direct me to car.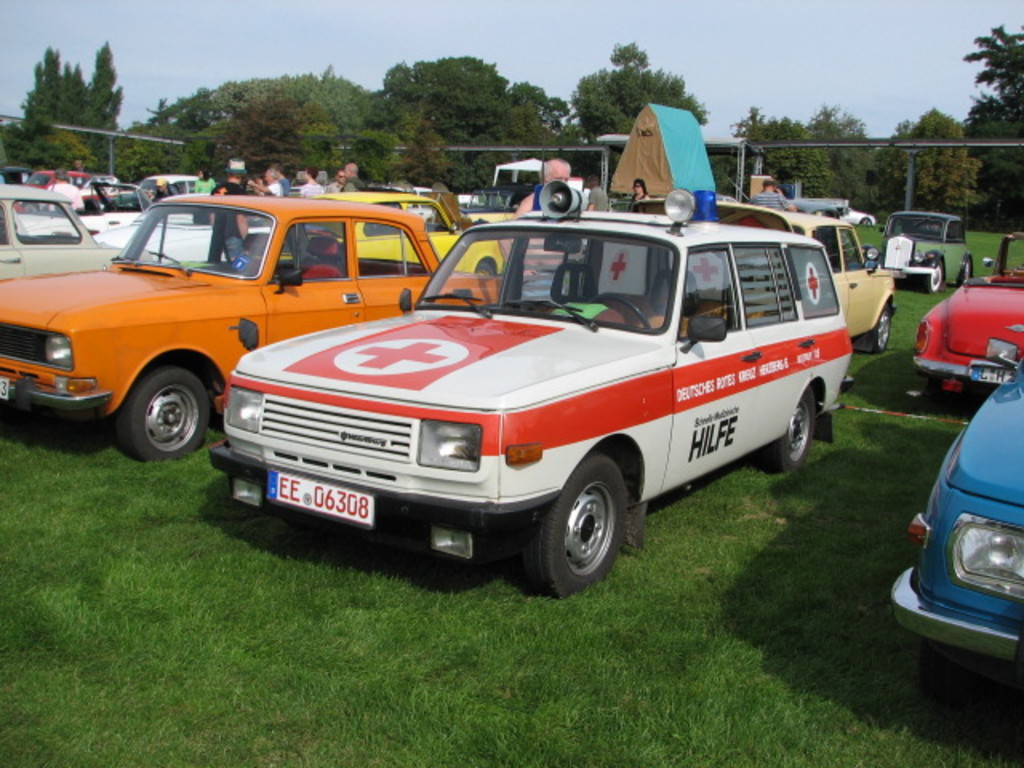
Direction: 0/200/499/464.
